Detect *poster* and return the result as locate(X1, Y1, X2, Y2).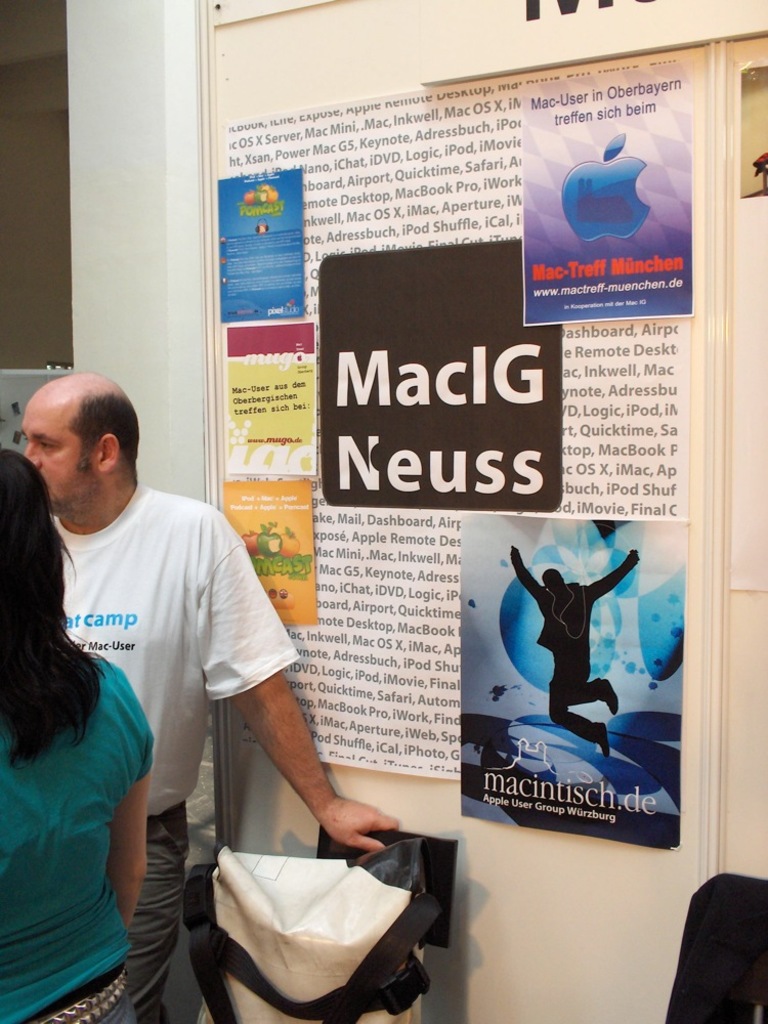
locate(463, 517, 685, 847).
